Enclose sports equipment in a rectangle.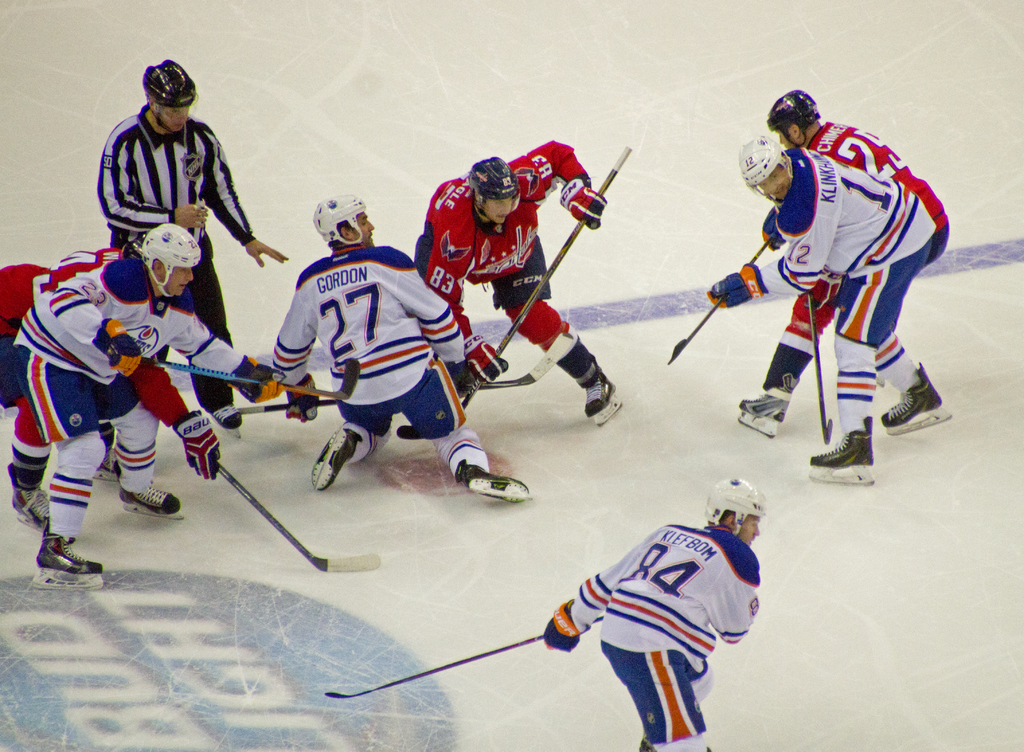
<region>577, 354, 624, 427</region>.
